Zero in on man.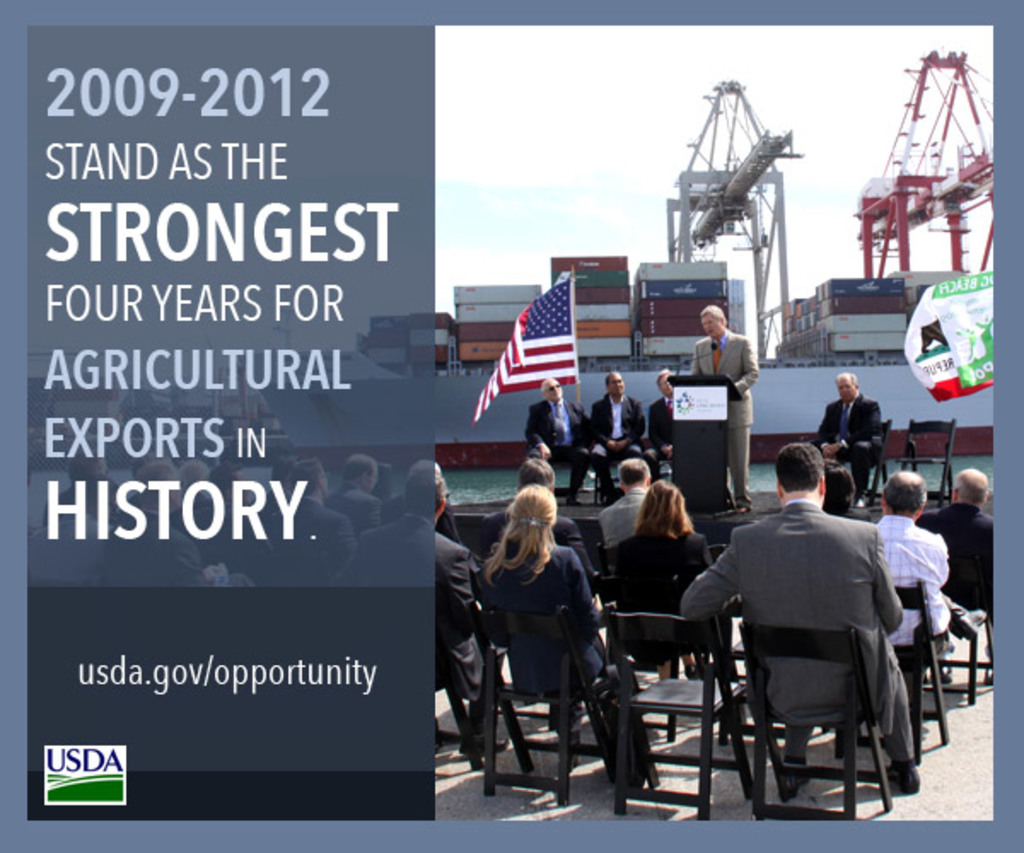
Zeroed in: Rect(599, 456, 655, 575).
